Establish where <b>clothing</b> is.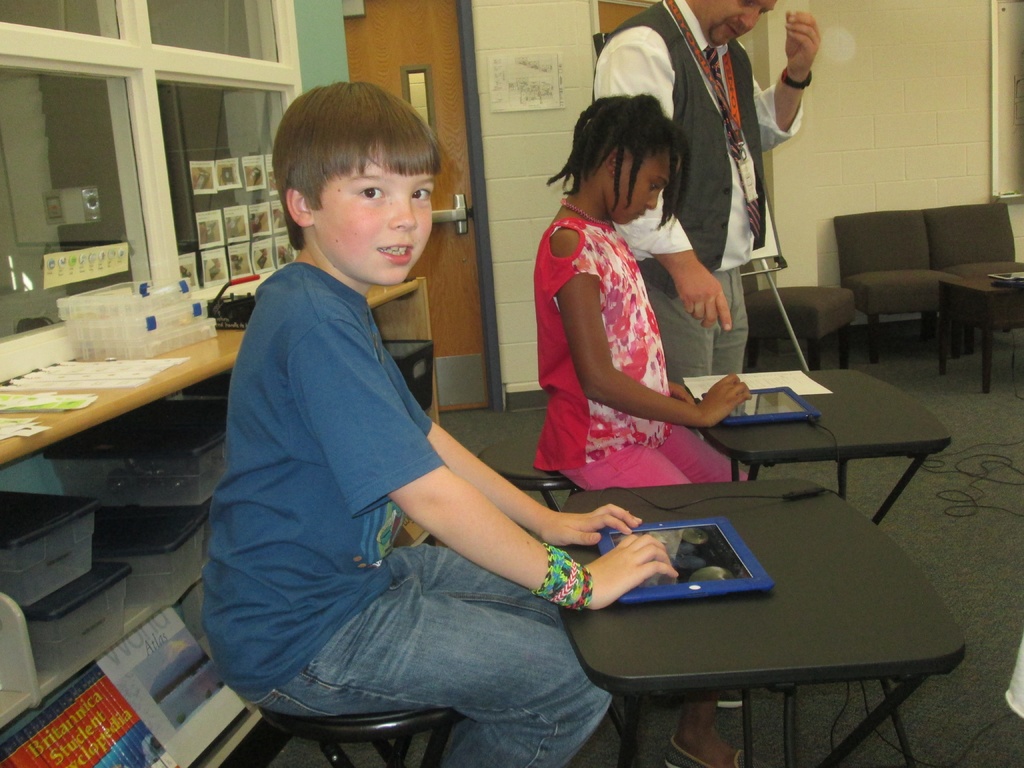
Established at (596,0,804,442).
